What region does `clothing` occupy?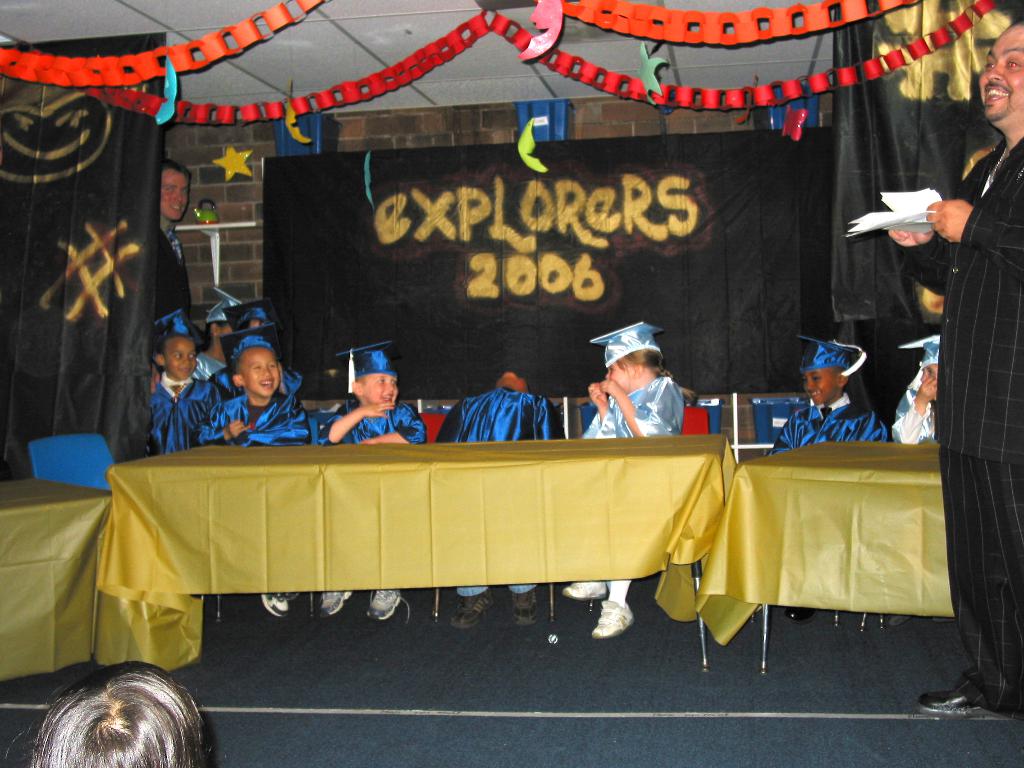
l=152, t=371, r=235, b=459.
